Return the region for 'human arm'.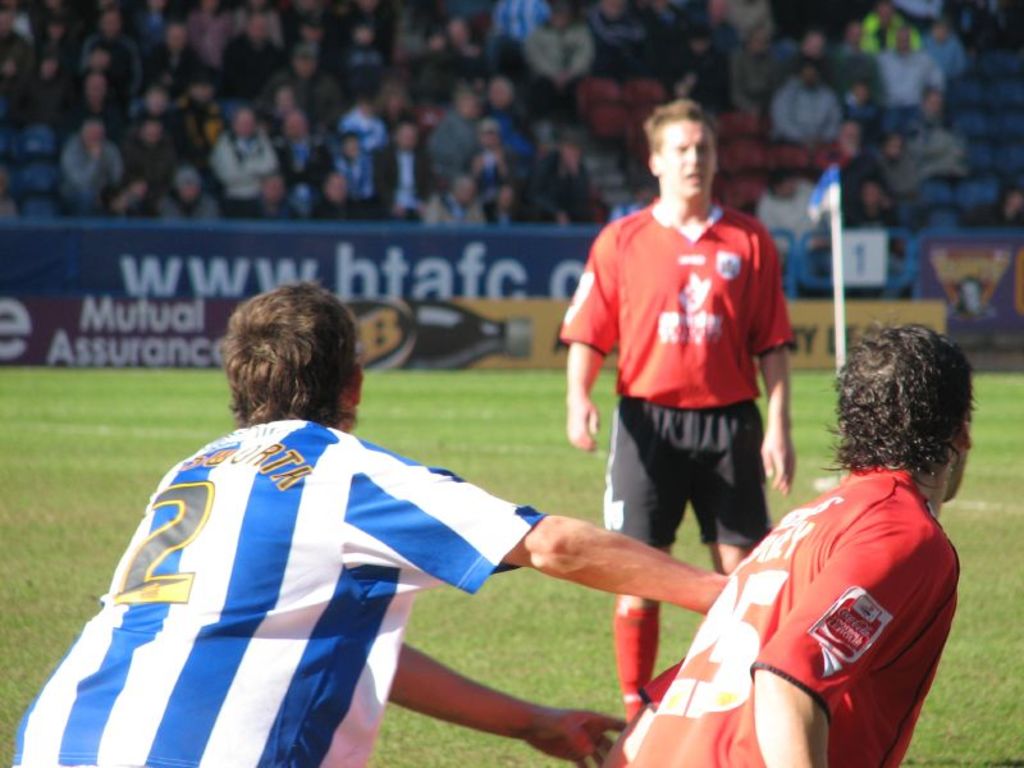
397, 609, 611, 767.
